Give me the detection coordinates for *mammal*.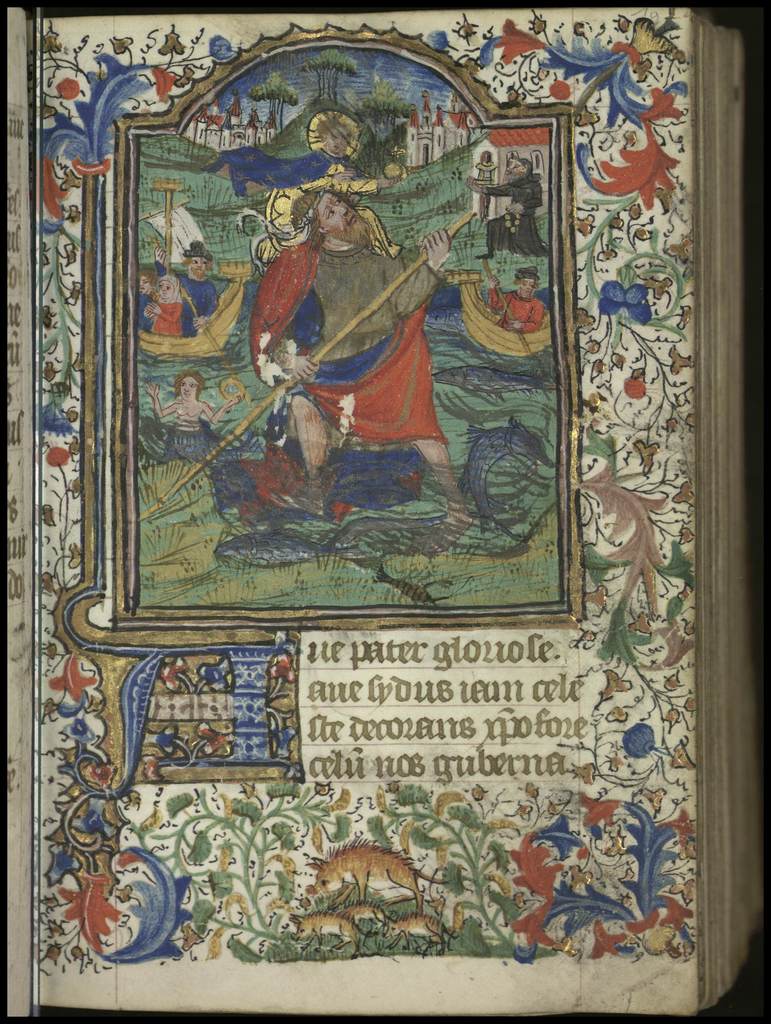
(140, 275, 184, 339).
